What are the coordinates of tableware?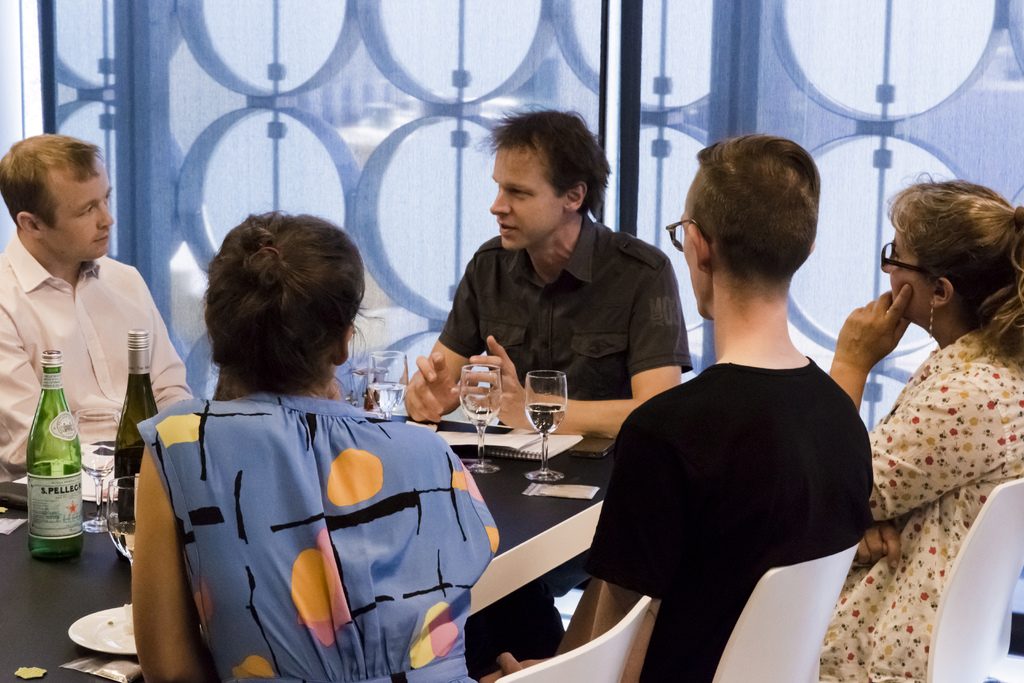
l=348, t=368, r=386, b=407.
